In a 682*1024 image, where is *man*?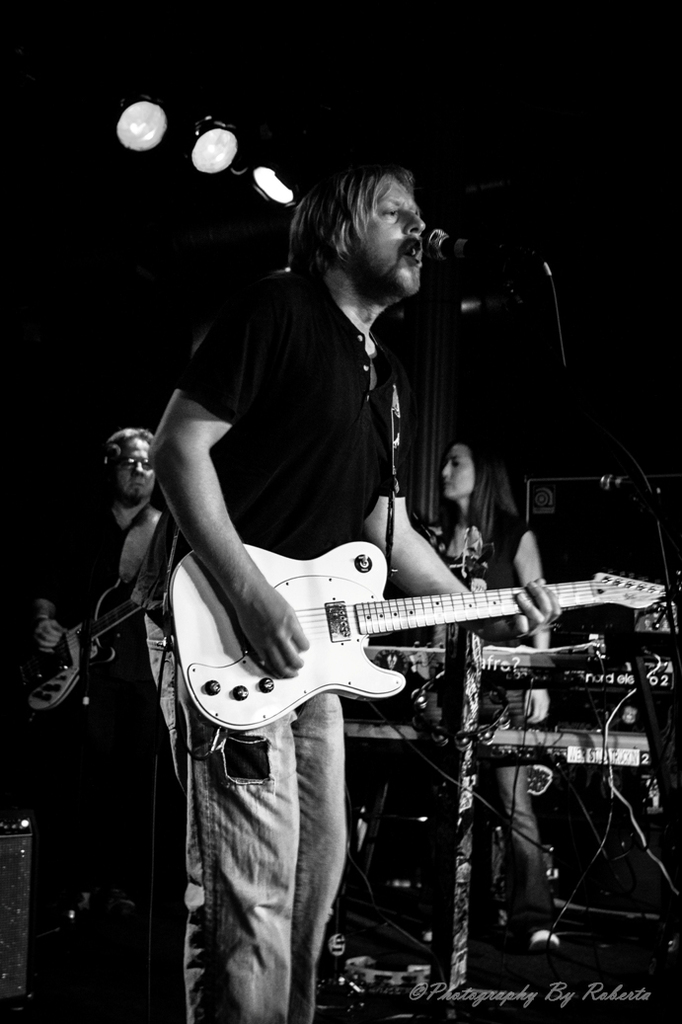
select_region(21, 420, 186, 930).
